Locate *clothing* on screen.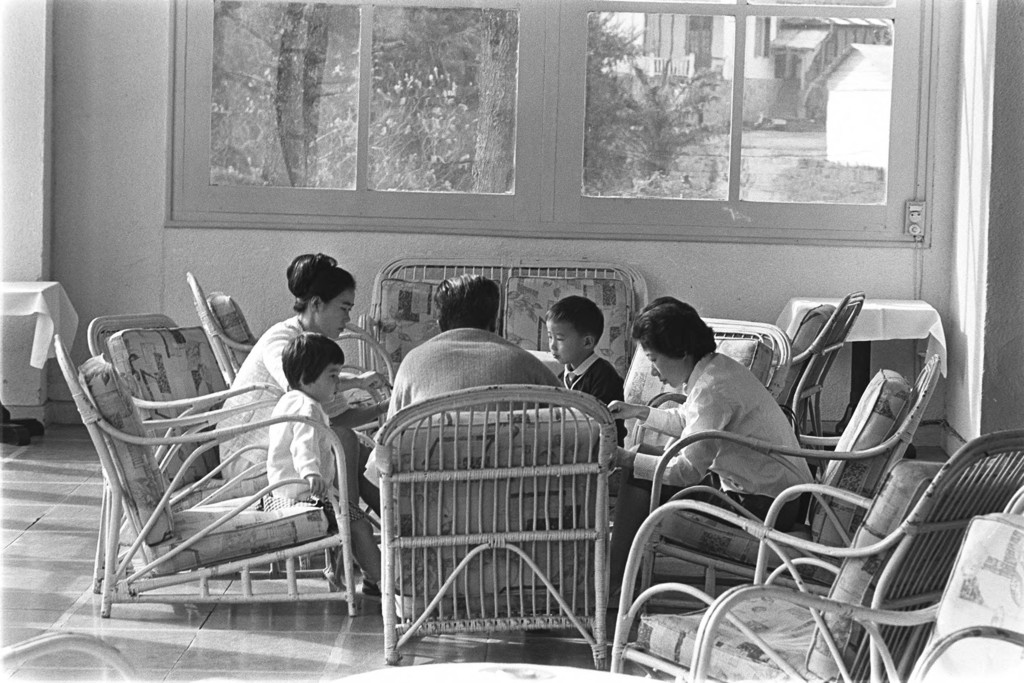
On screen at Rect(228, 314, 371, 500).
